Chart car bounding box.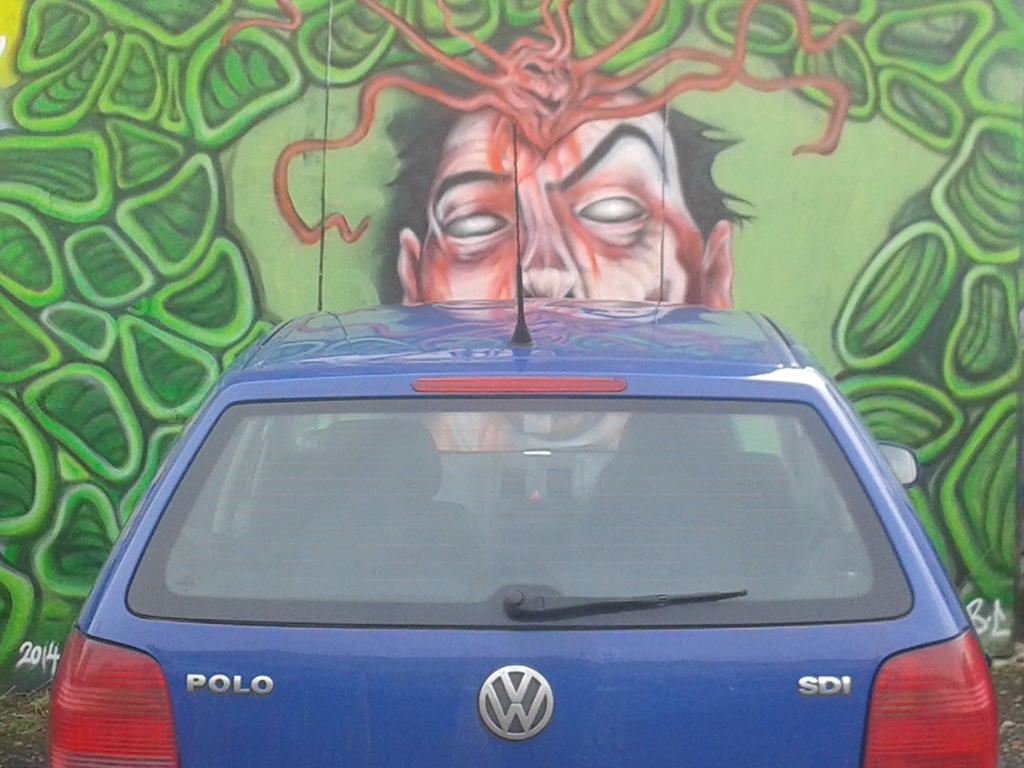
Charted: select_region(47, 120, 993, 767).
